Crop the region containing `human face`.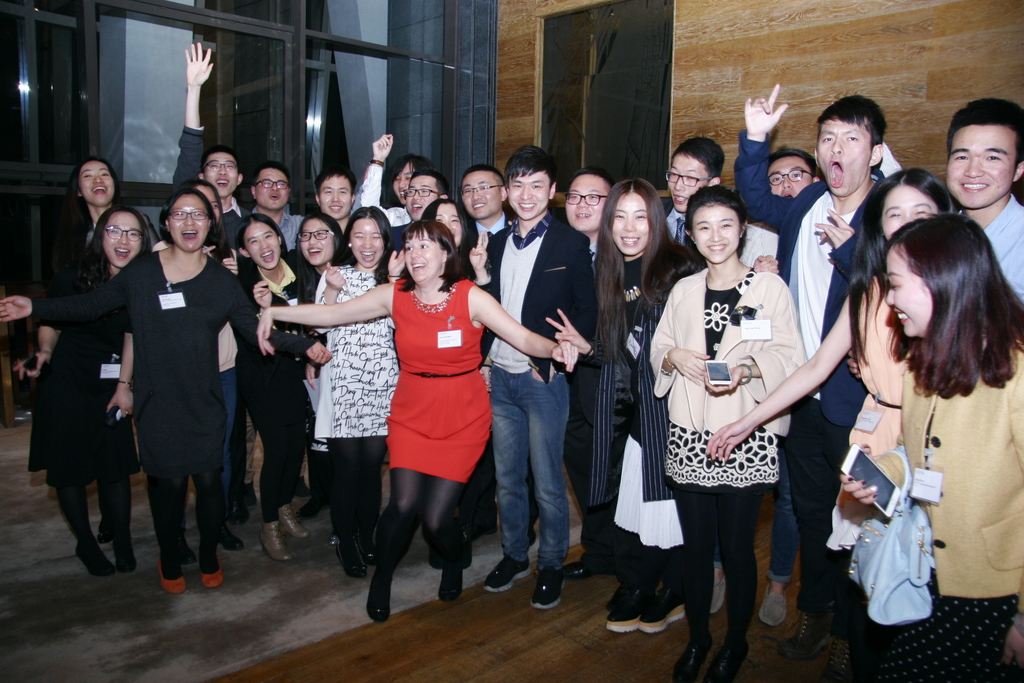
Crop region: crop(404, 229, 444, 283).
